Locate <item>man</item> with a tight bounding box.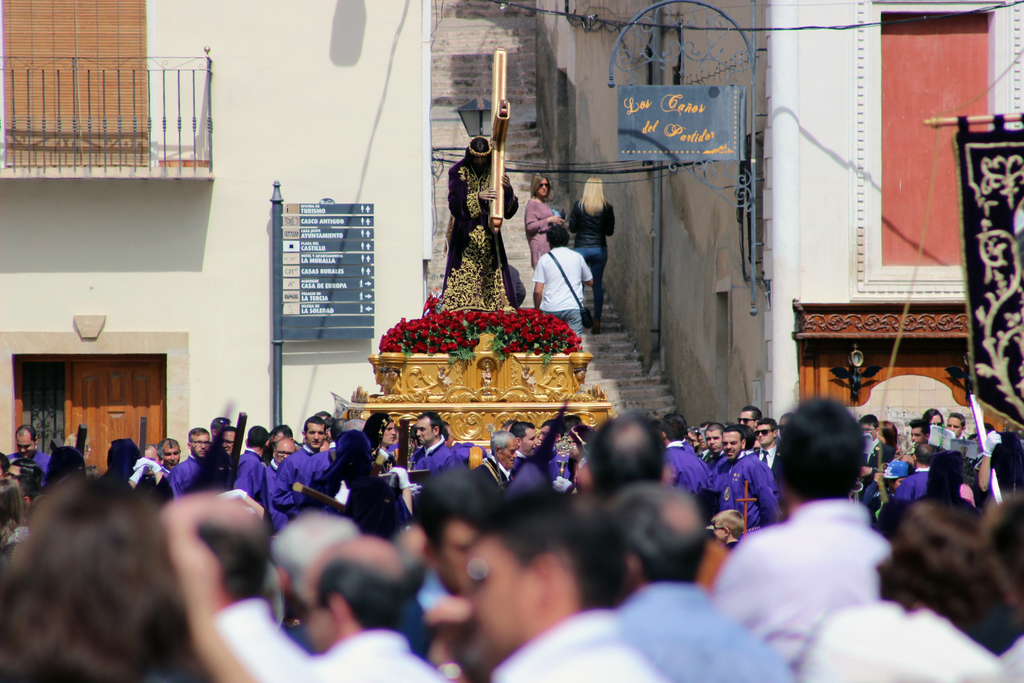
(x1=268, y1=439, x2=296, y2=529).
